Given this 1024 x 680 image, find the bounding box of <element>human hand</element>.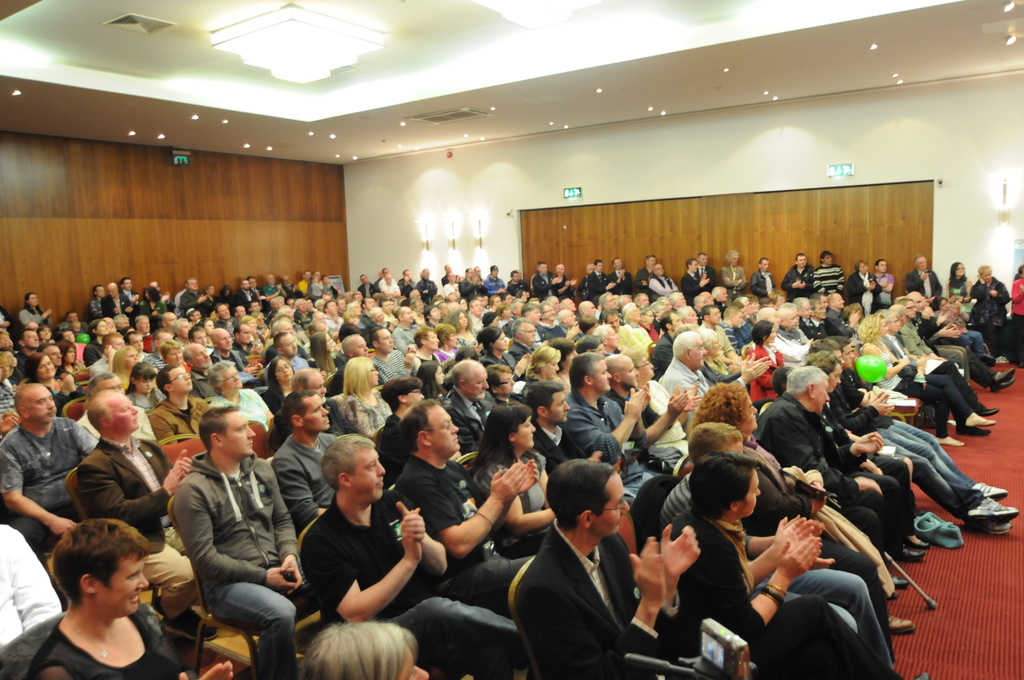
{"x1": 954, "y1": 293, "x2": 963, "y2": 305}.
